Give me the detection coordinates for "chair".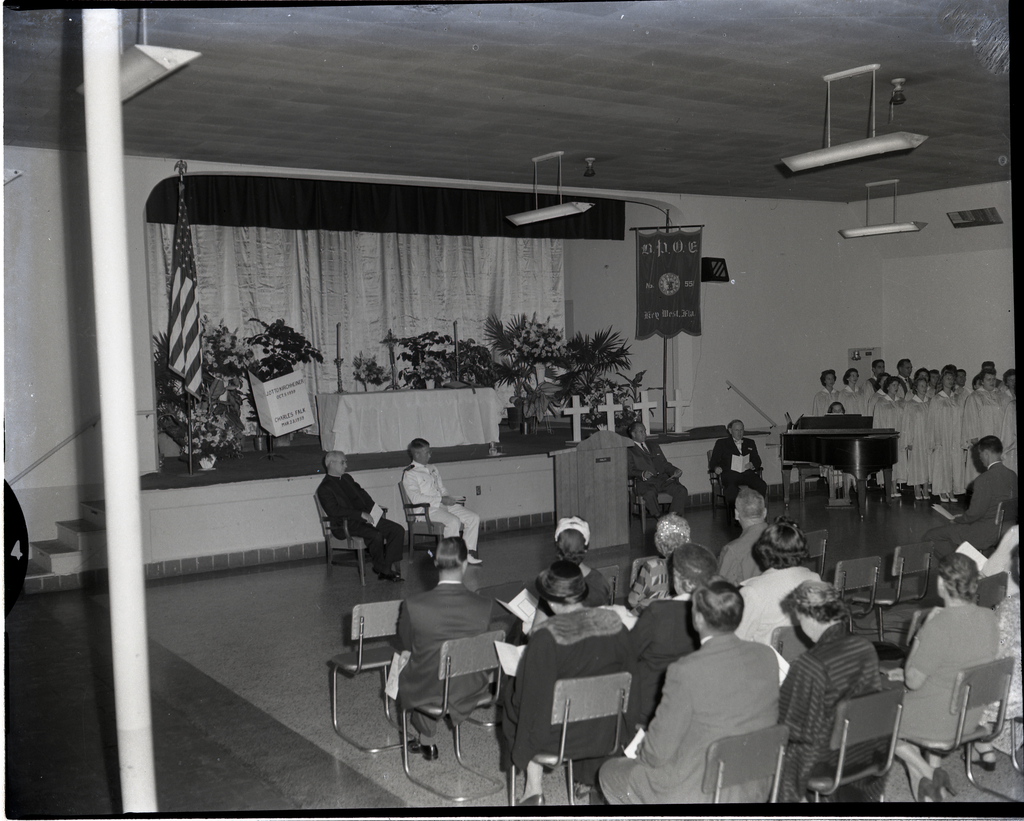
x1=394, y1=481, x2=475, y2=562.
